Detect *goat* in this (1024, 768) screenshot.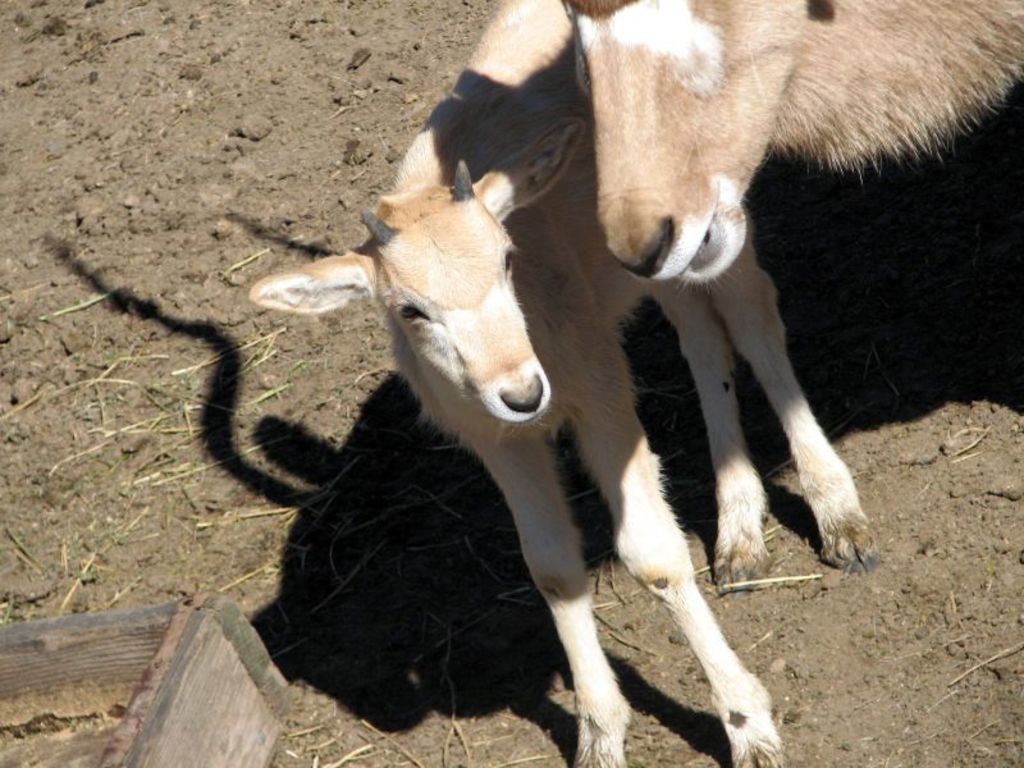
Detection: region(564, 0, 1023, 282).
